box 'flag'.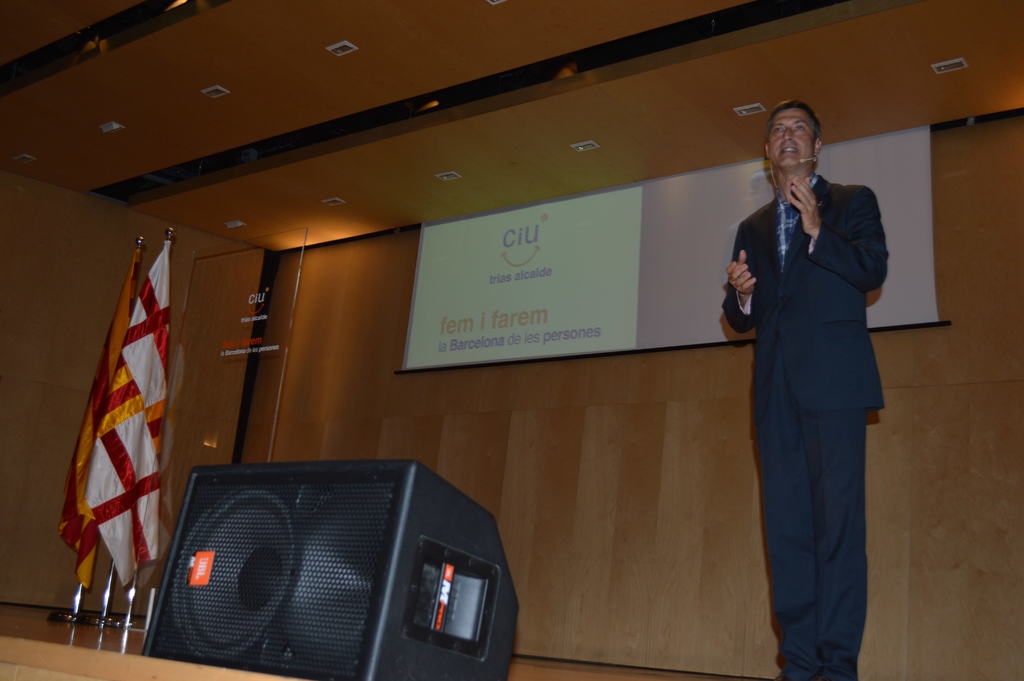
[x1=58, y1=245, x2=144, y2=588].
